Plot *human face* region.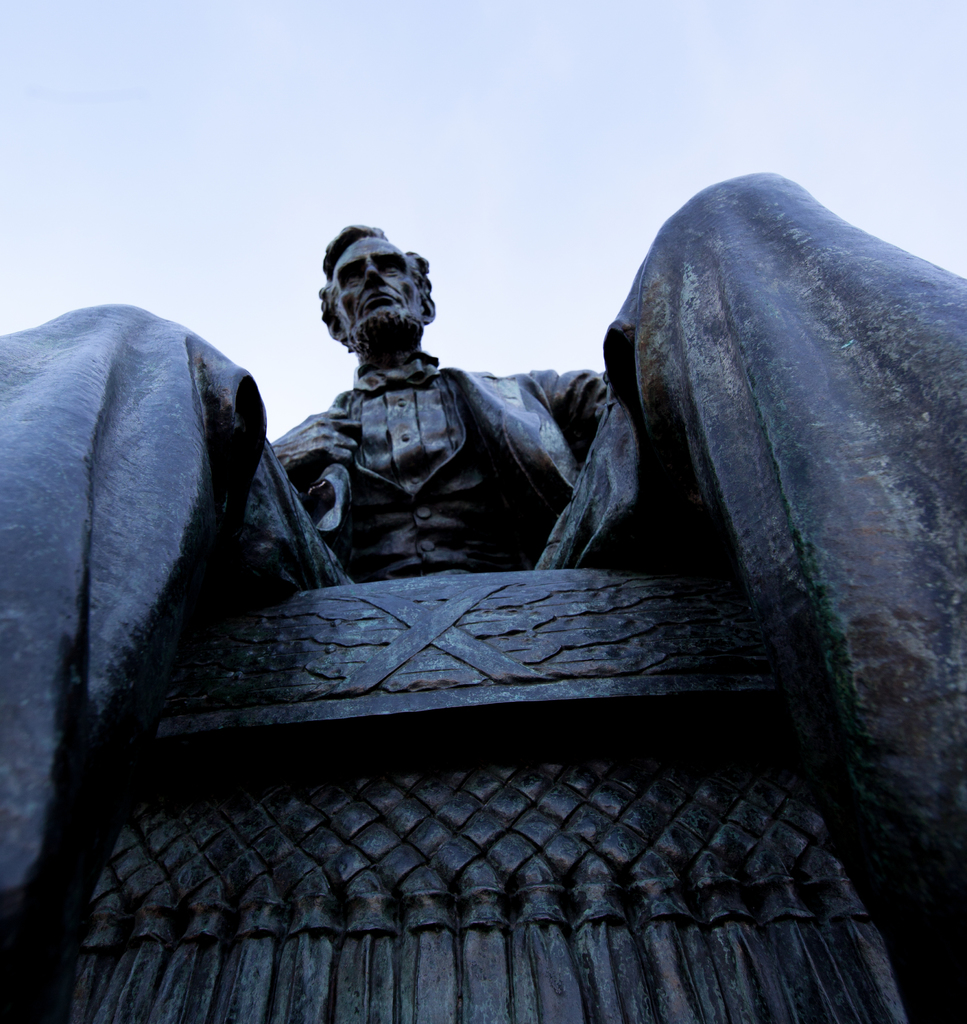
Plotted at (331, 236, 424, 336).
